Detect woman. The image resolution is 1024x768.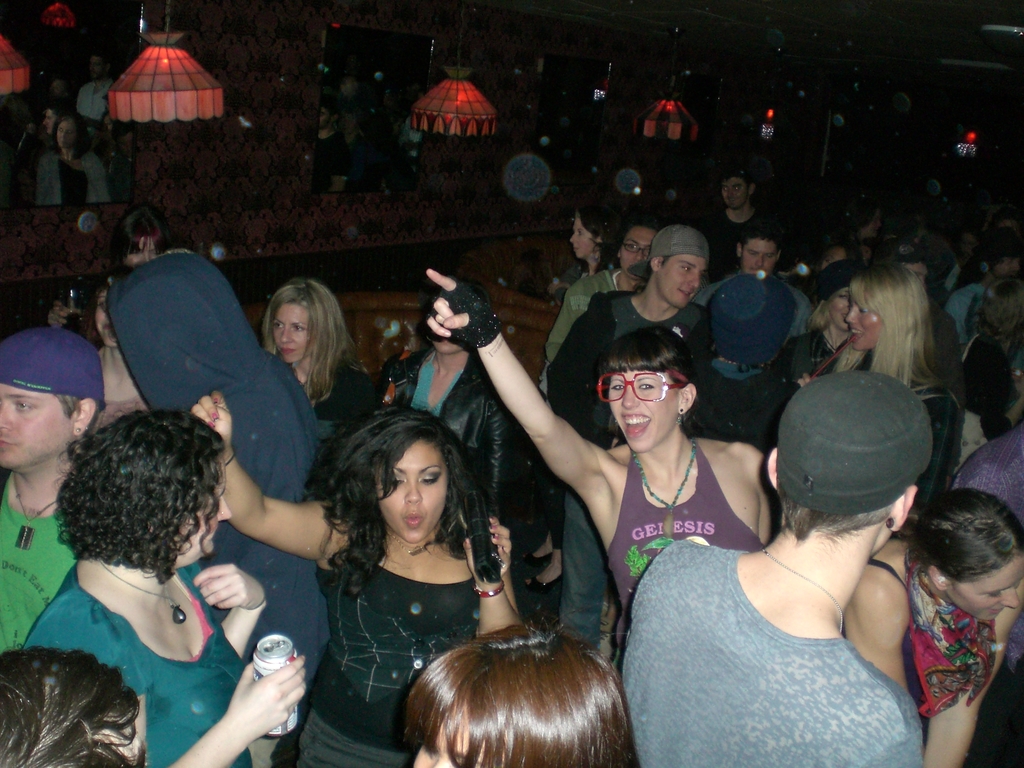
(428, 266, 779, 680).
